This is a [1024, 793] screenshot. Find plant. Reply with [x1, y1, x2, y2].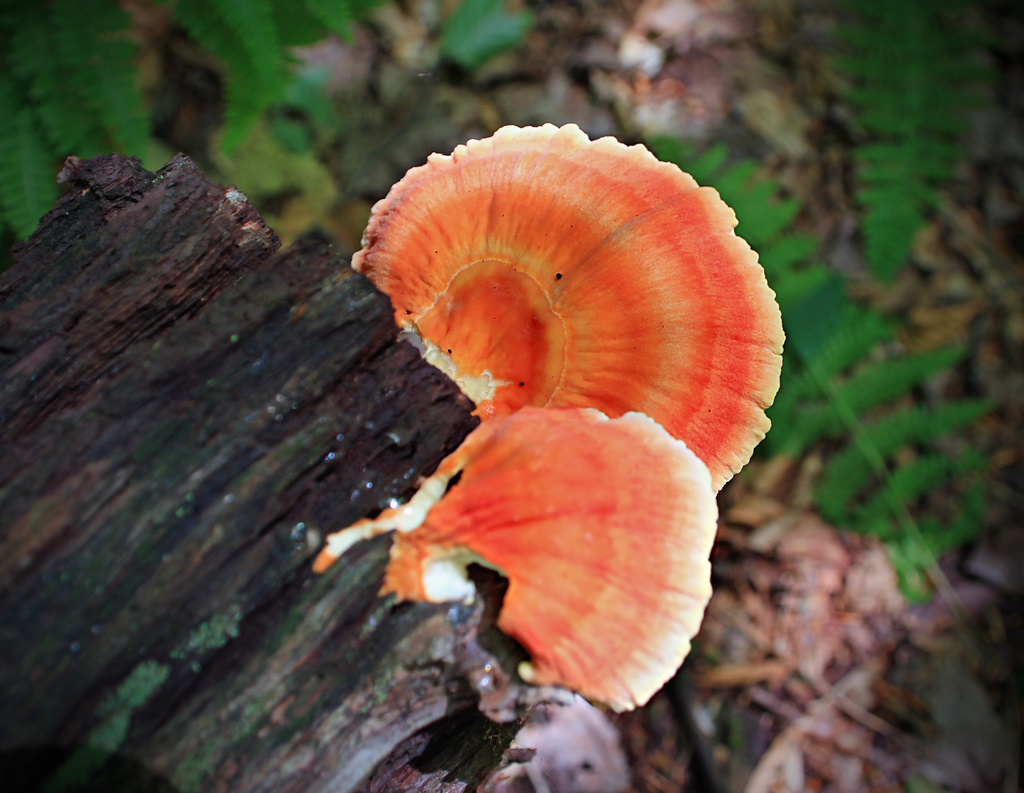
[651, 0, 1011, 605].
